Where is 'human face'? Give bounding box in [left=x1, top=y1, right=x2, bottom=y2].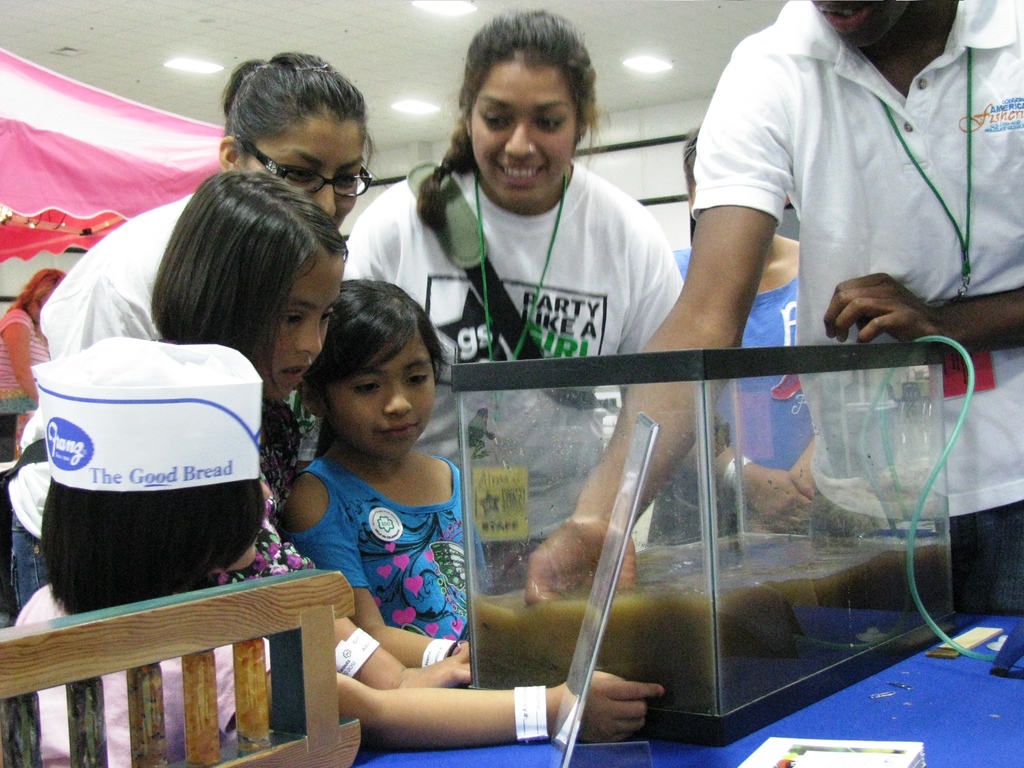
[left=810, top=0, right=912, bottom=50].
